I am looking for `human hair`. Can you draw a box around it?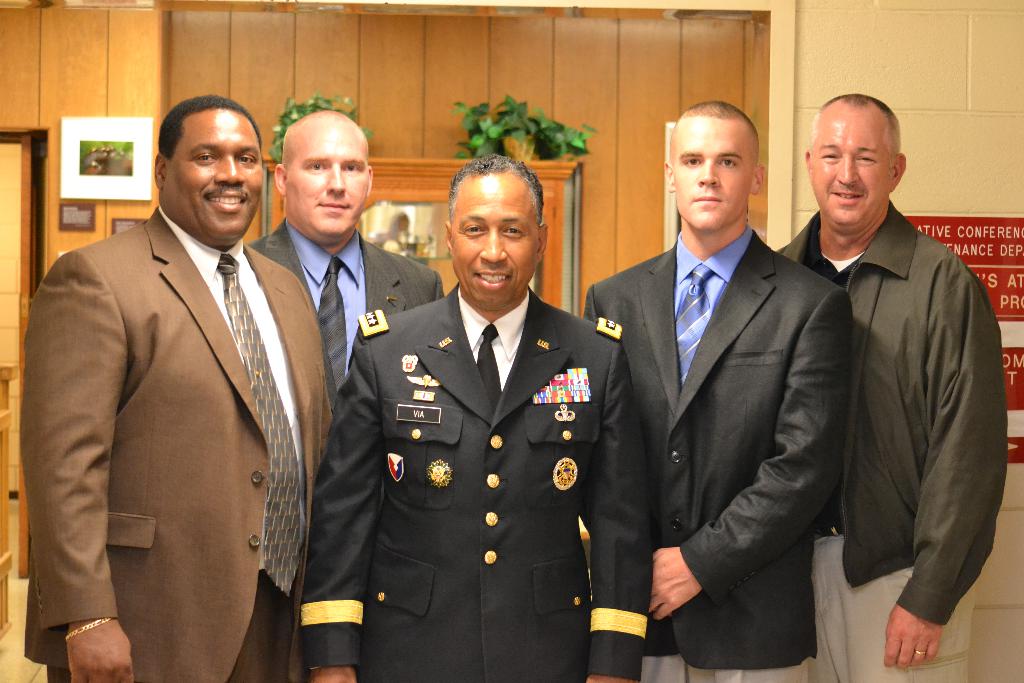
Sure, the bounding box is {"x1": 822, "y1": 94, "x2": 895, "y2": 140}.
